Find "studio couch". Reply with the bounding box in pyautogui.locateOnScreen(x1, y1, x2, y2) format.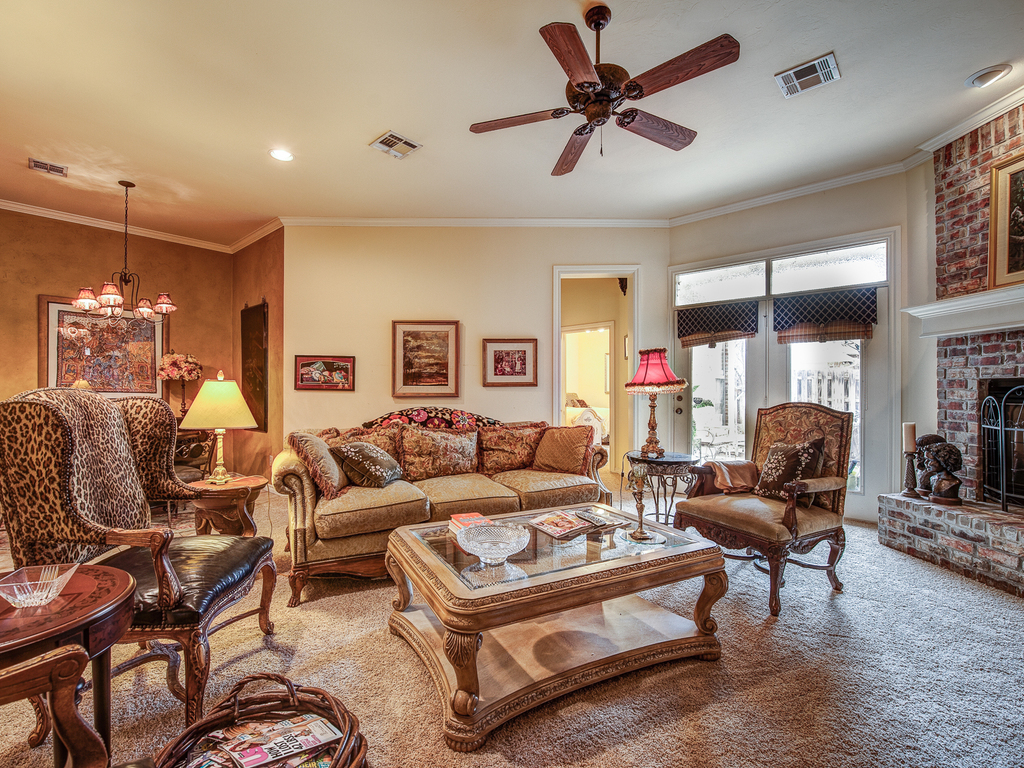
pyautogui.locateOnScreen(671, 399, 858, 622).
